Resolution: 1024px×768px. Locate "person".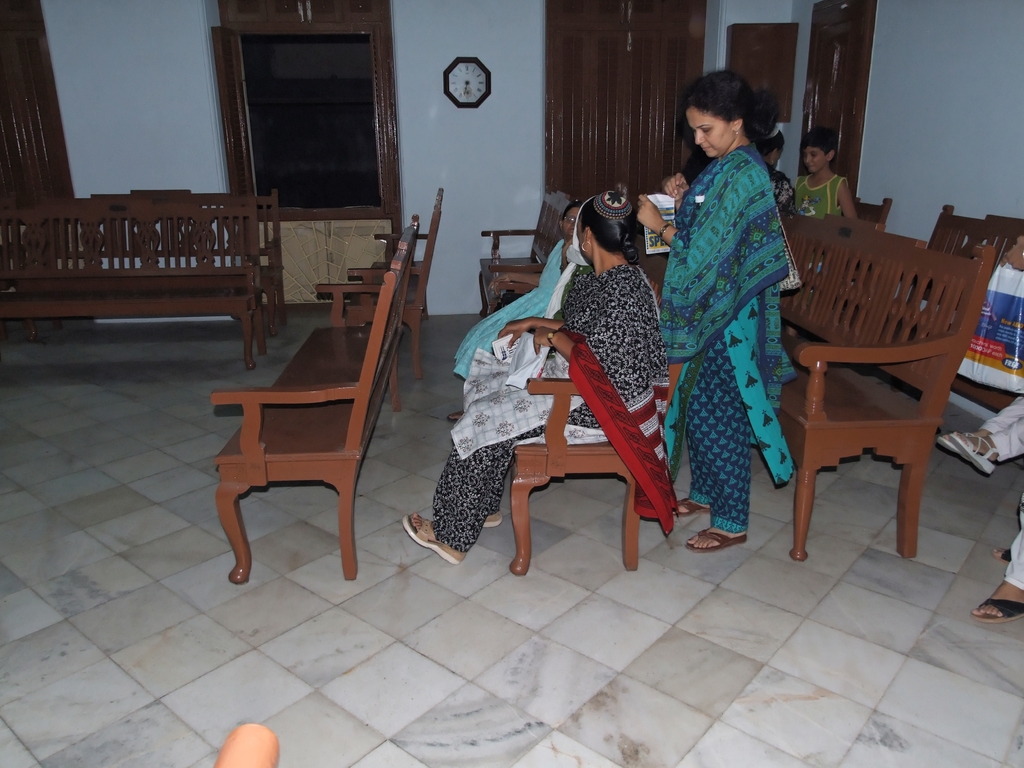
{"left": 973, "top": 478, "right": 1023, "bottom": 633}.
